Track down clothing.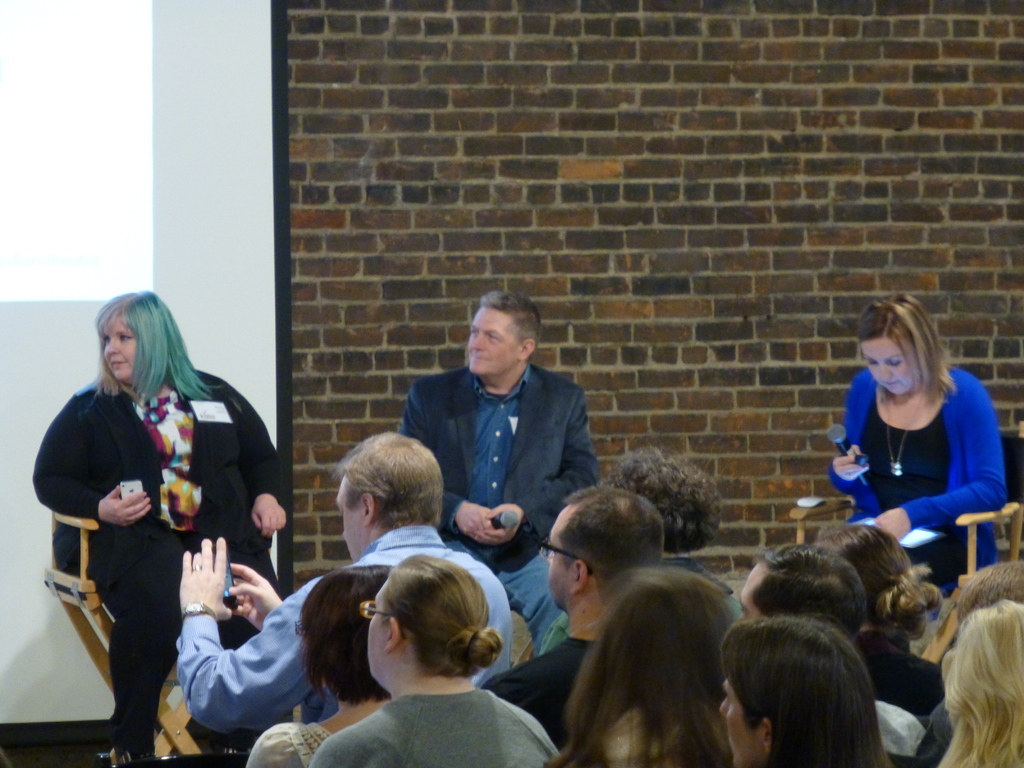
Tracked to [22, 371, 281, 767].
